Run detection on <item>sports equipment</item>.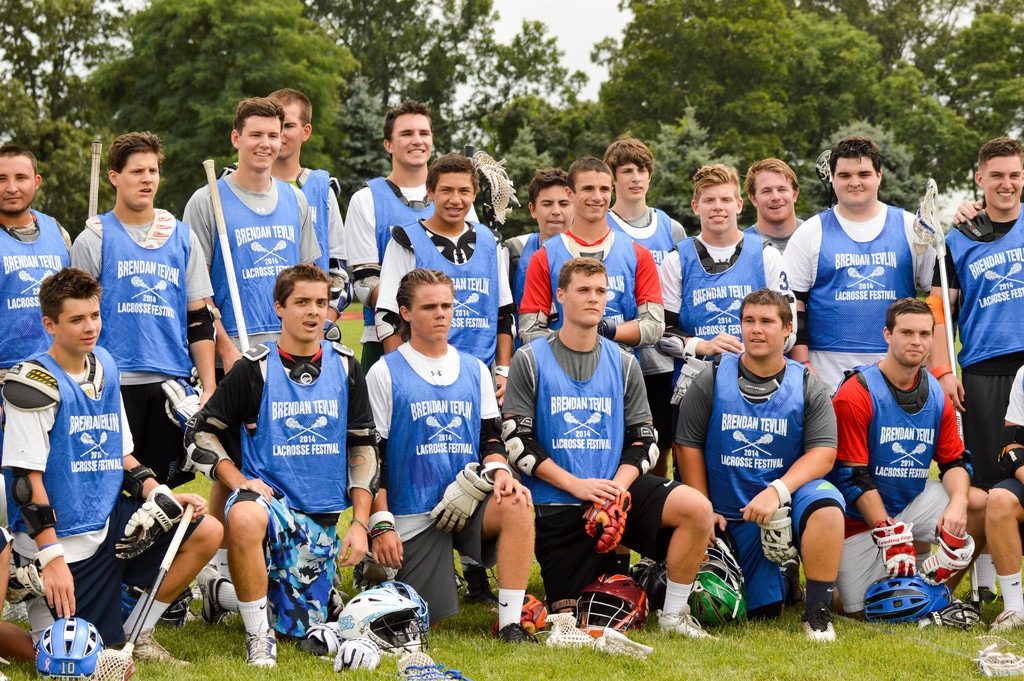
Result: BBox(35, 614, 110, 676).
